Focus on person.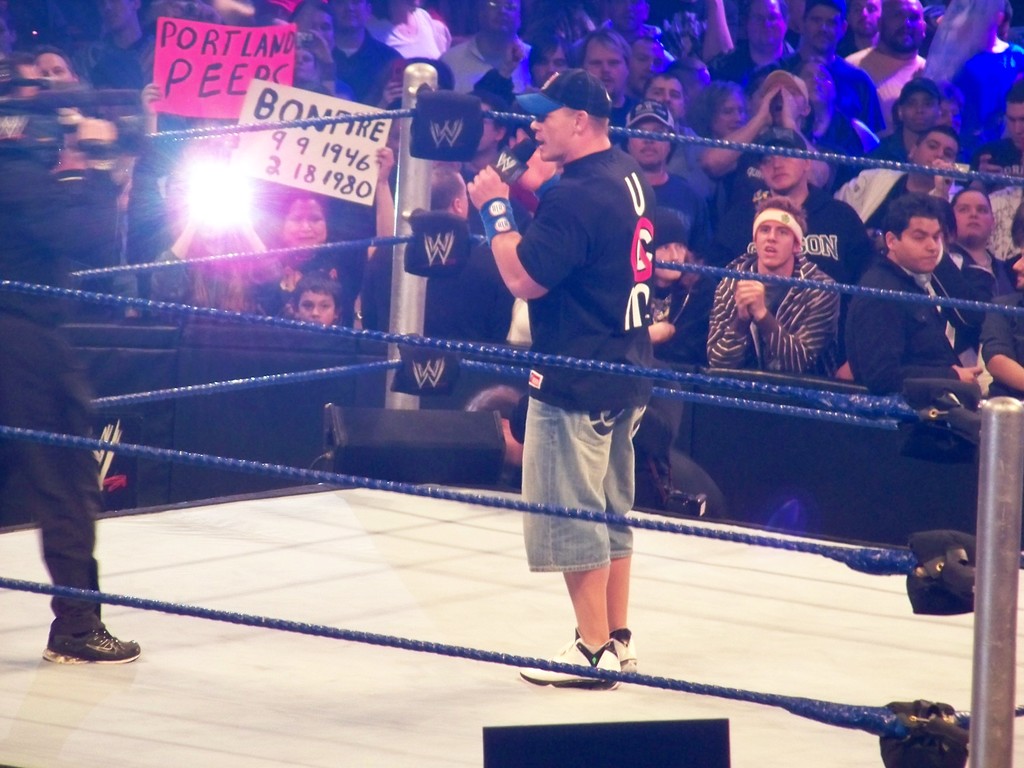
Focused at (858, 10, 985, 142).
